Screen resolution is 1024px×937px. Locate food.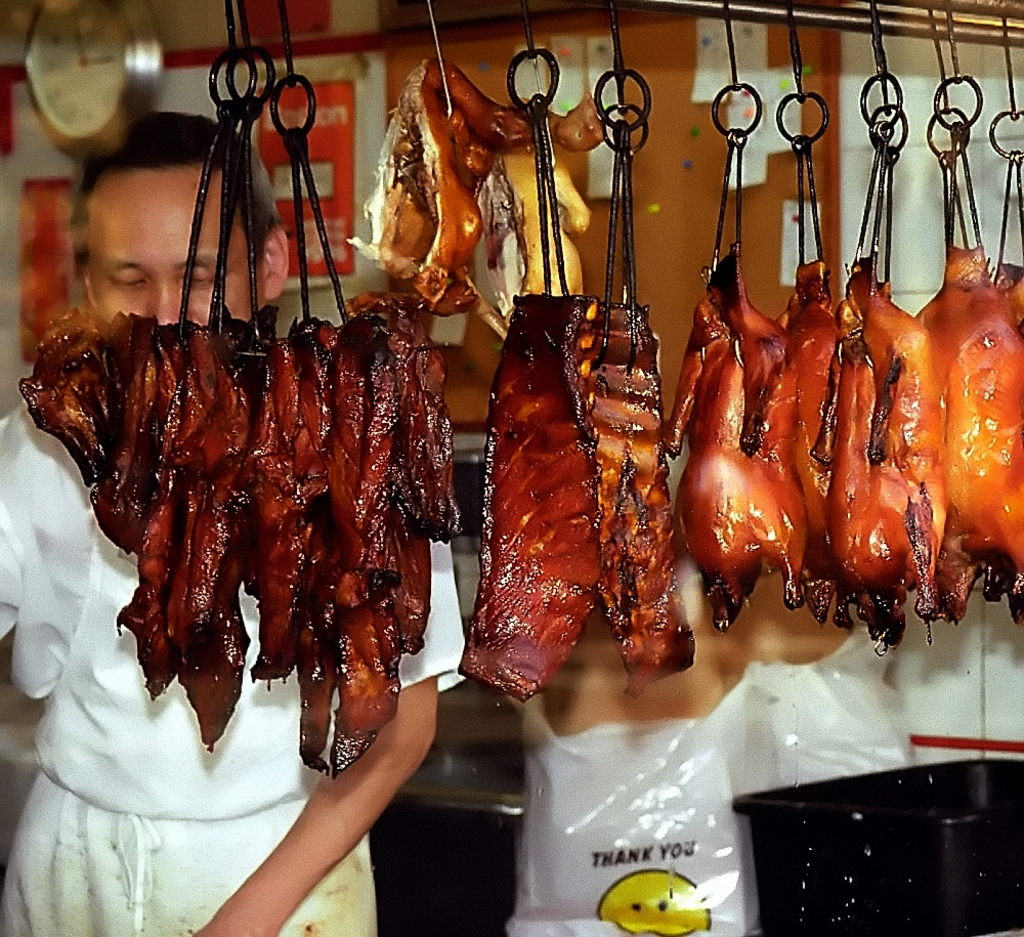
rect(458, 288, 700, 698).
